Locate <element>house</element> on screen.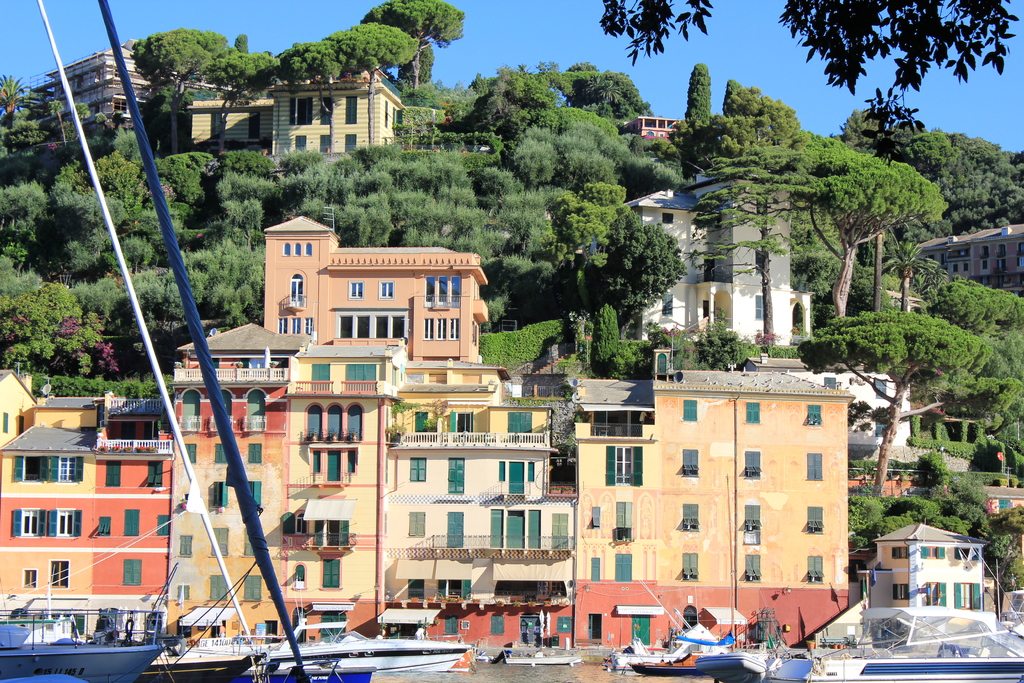
On screen at BBox(934, 218, 1022, 309).
